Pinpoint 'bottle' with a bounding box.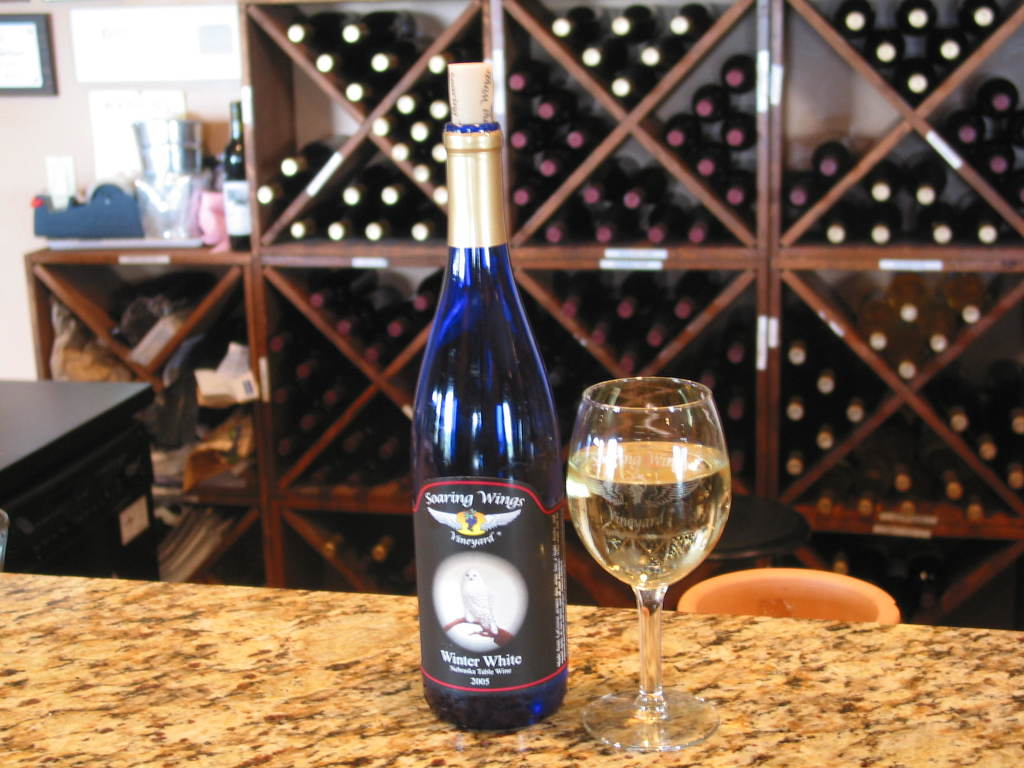
crop(406, 58, 564, 732).
